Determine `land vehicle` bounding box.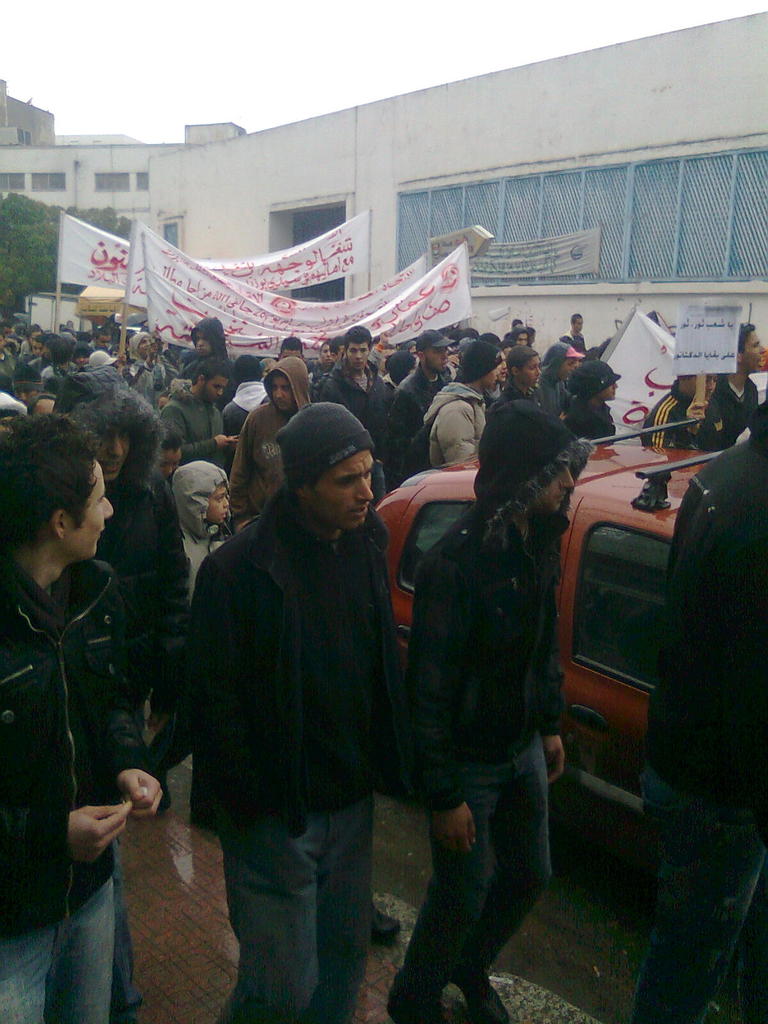
Determined: box(72, 284, 142, 357).
